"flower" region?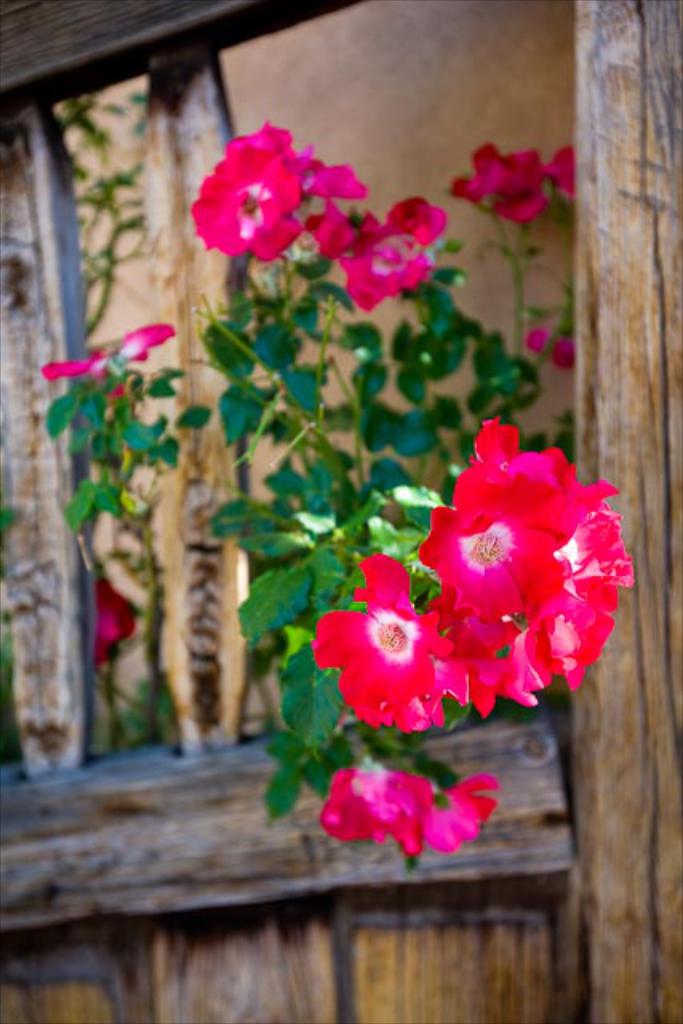
bbox(446, 144, 549, 214)
